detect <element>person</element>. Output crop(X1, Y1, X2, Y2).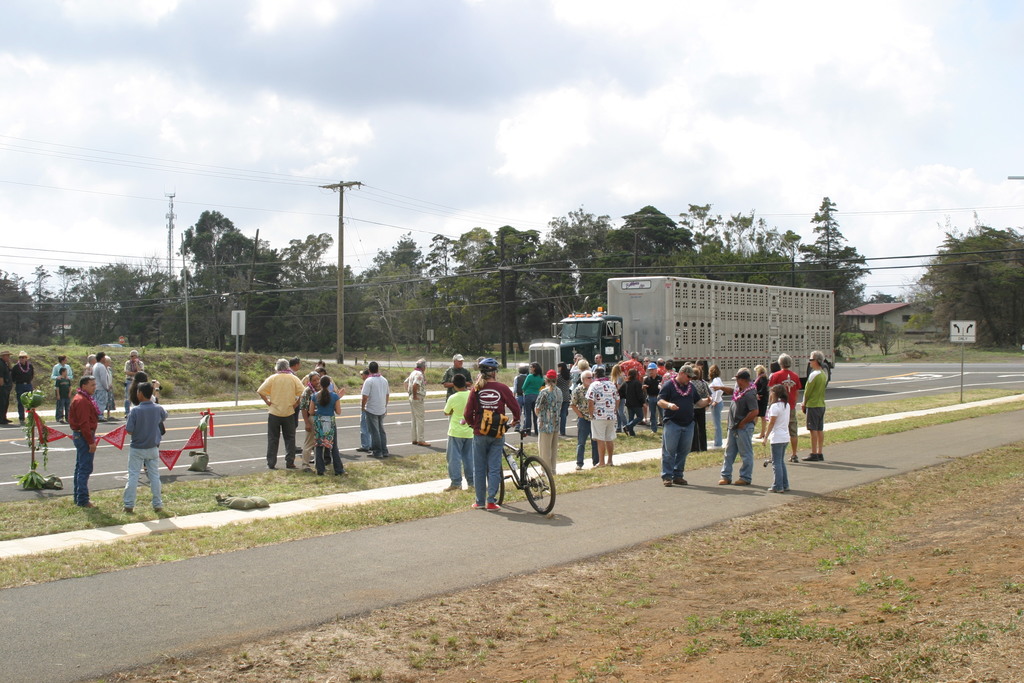
crop(255, 350, 305, 473).
